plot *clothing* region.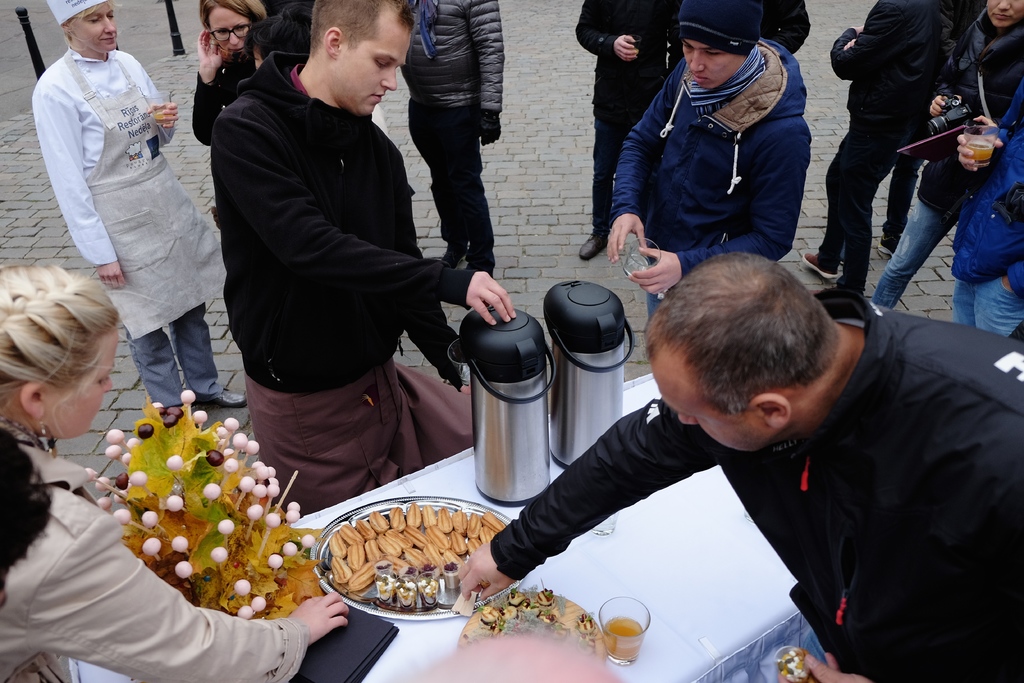
Plotted at <region>607, 38, 808, 318</region>.
